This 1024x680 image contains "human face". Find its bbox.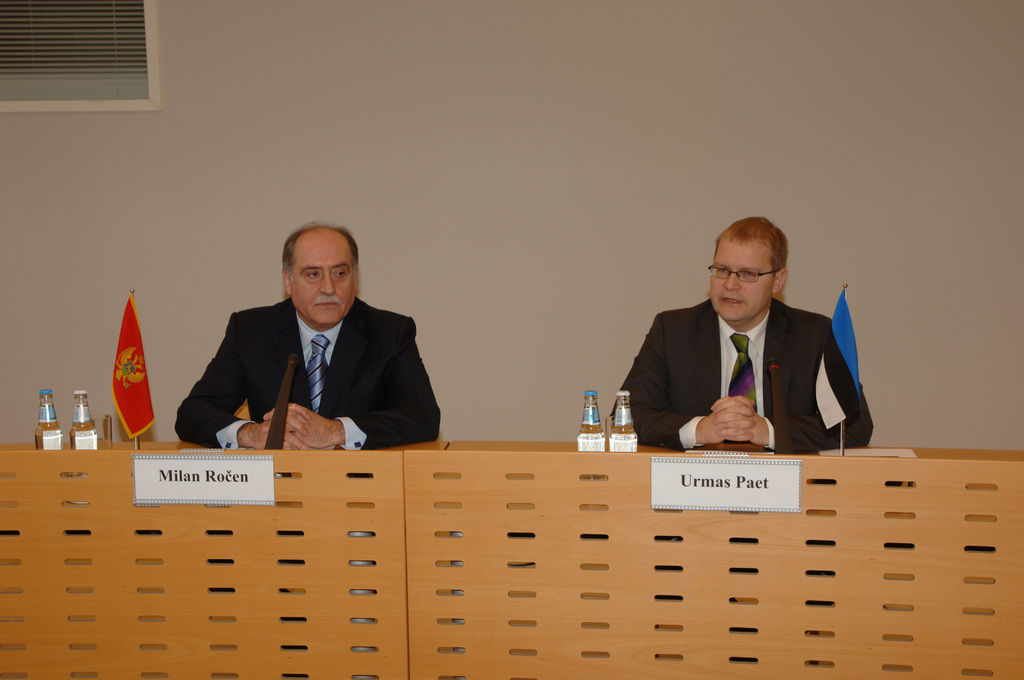
l=291, t=234, r=355, b=325.
